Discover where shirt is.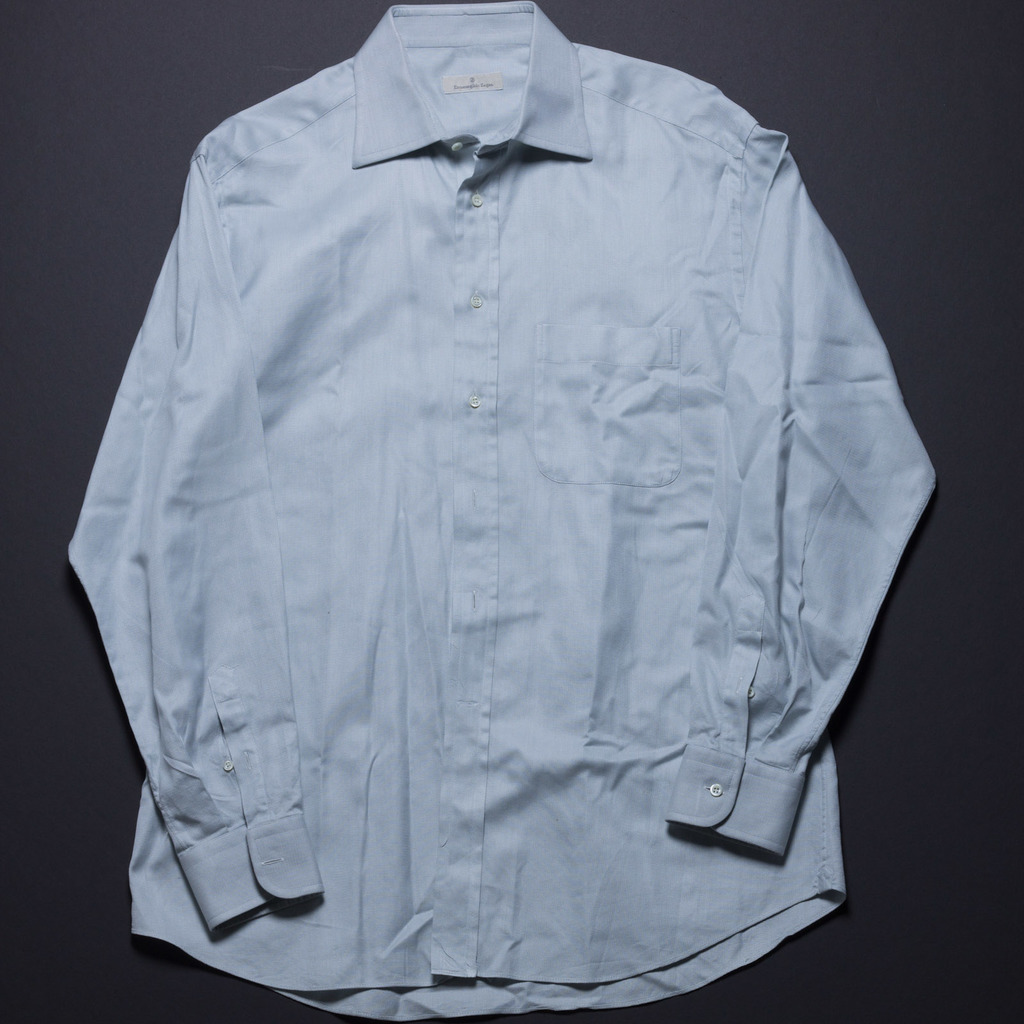
Discovered at <box>65,0,936,1019</box>.
